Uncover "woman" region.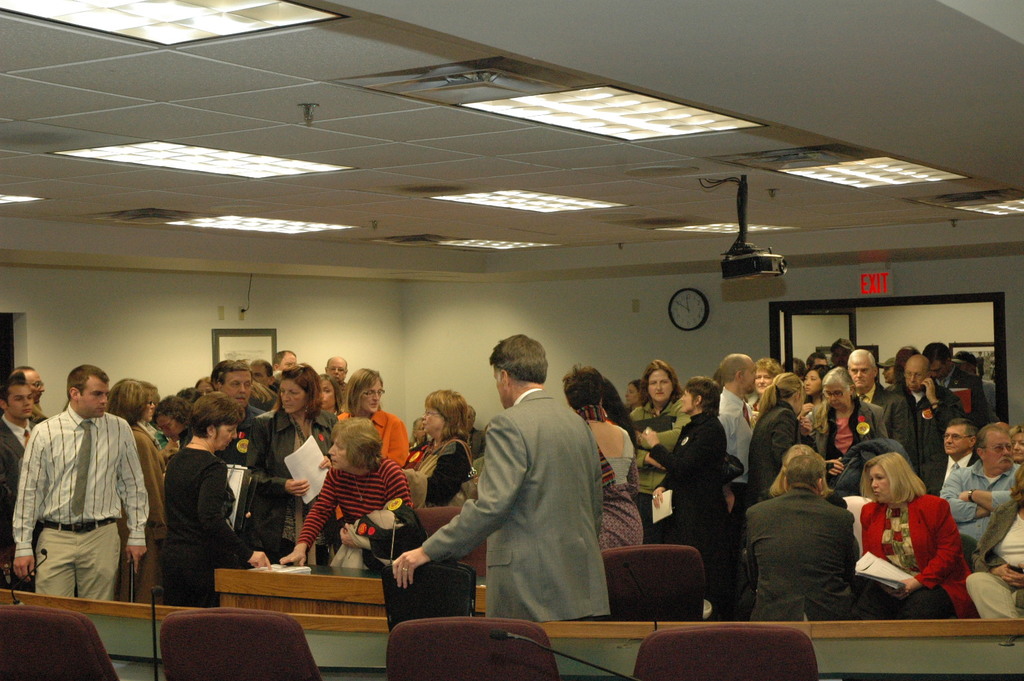
Uncovered: <box>411,413,435,440</box>.
